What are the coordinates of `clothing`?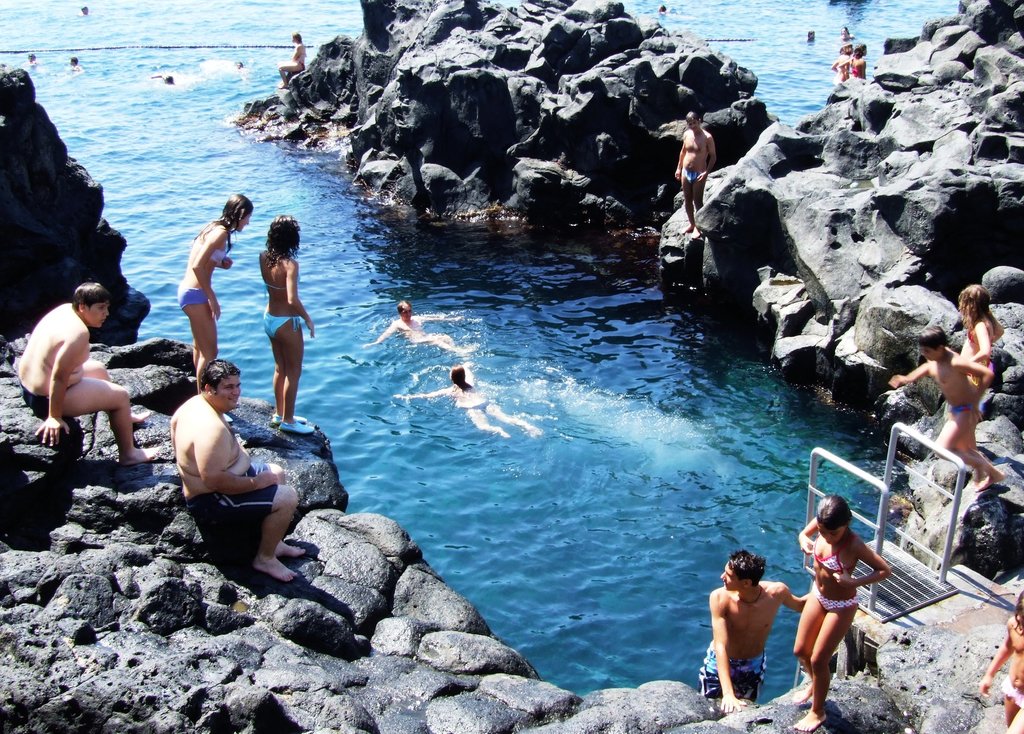
<bbox>259, 314, 296, 345</bbox>.
